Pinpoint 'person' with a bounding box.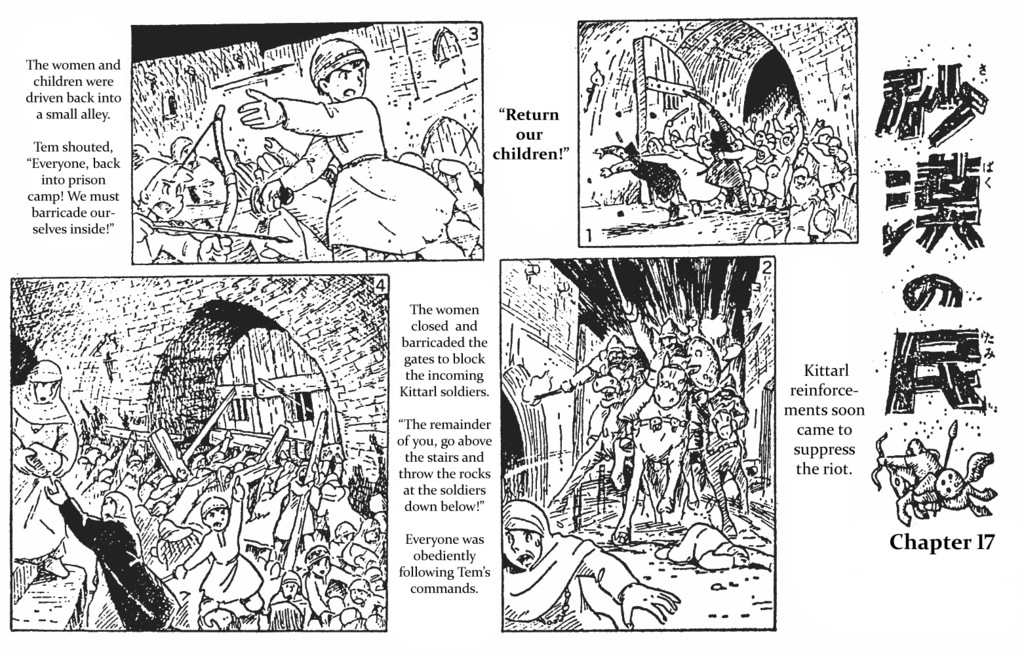
(177,476,263,616).
